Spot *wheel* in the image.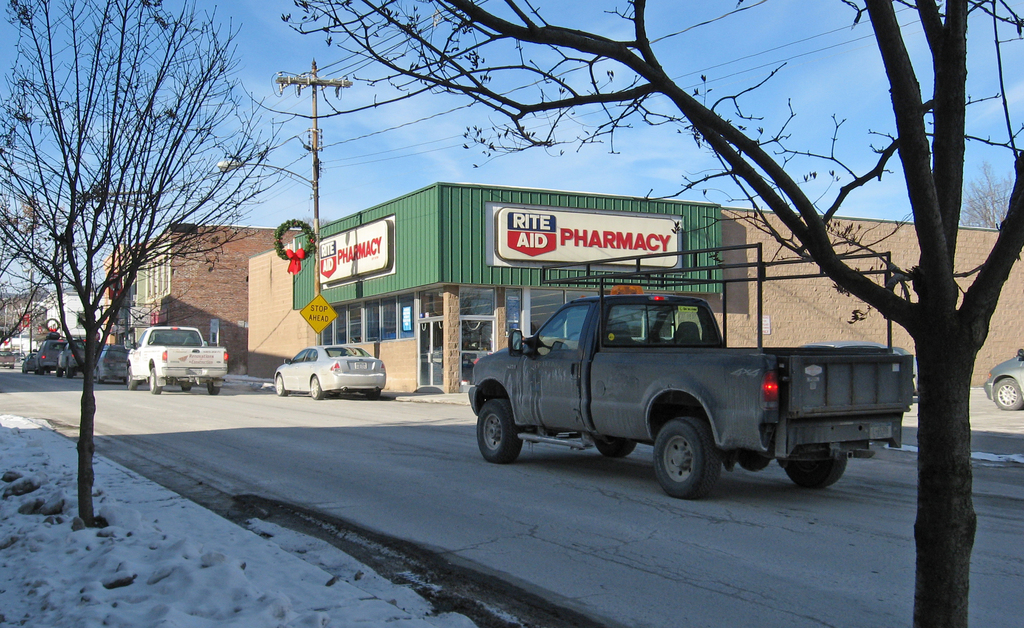
*wheel* found at box=[591, 429, 639, 455].
